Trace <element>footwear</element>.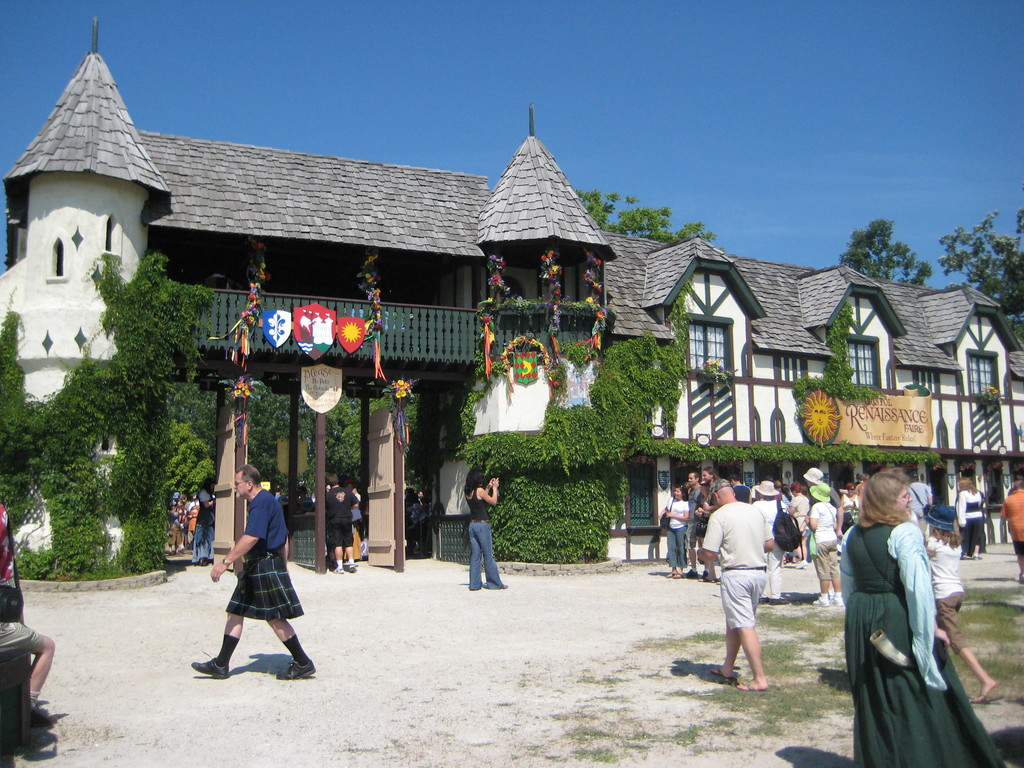
Traced to bbox=[970, 692, 1007, 702].
